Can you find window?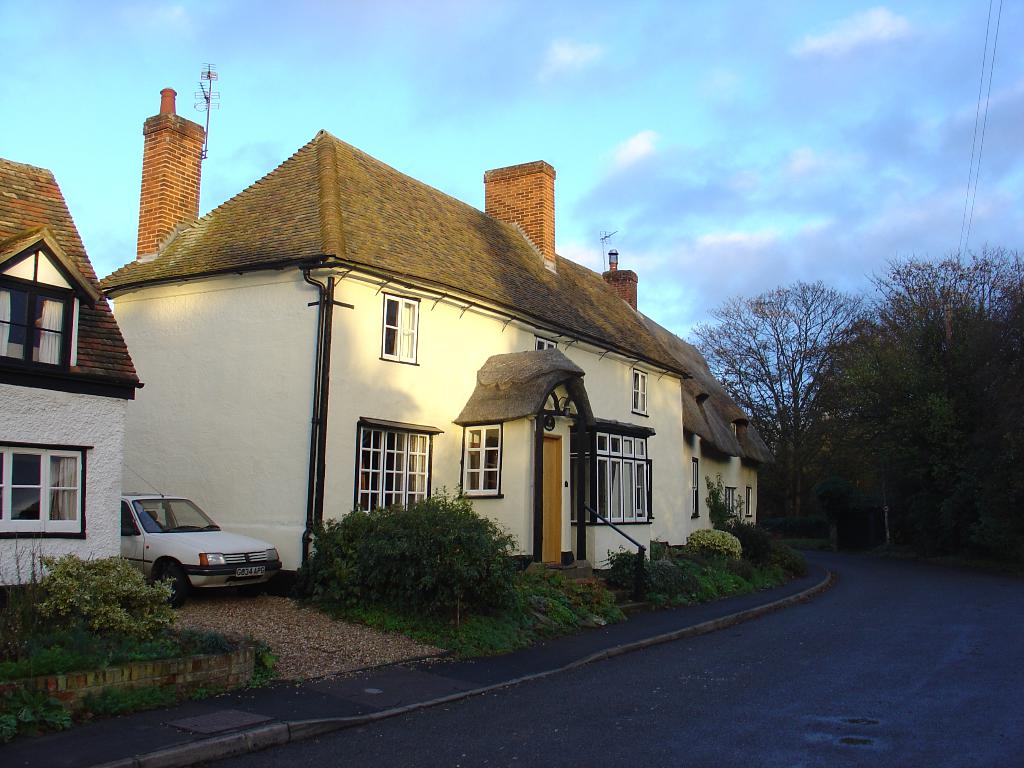
Yes, bounding box: x1=575 y1=404 x2=658 y2=534.
